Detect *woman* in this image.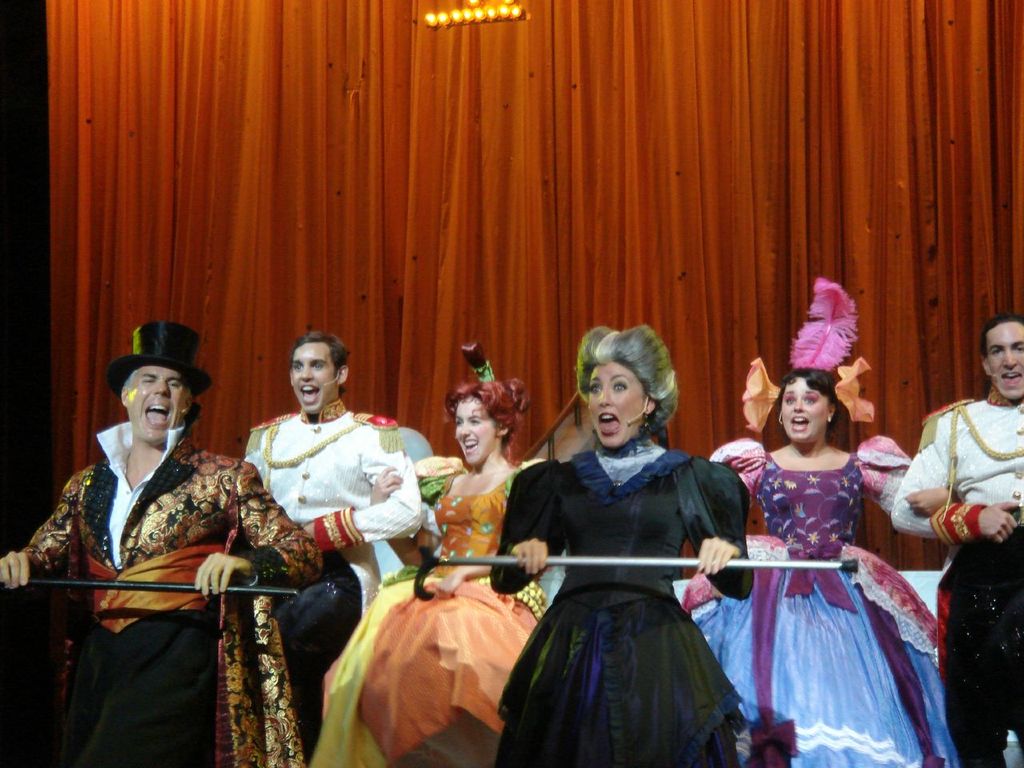
Detection: 298, 338, 554, 767.
